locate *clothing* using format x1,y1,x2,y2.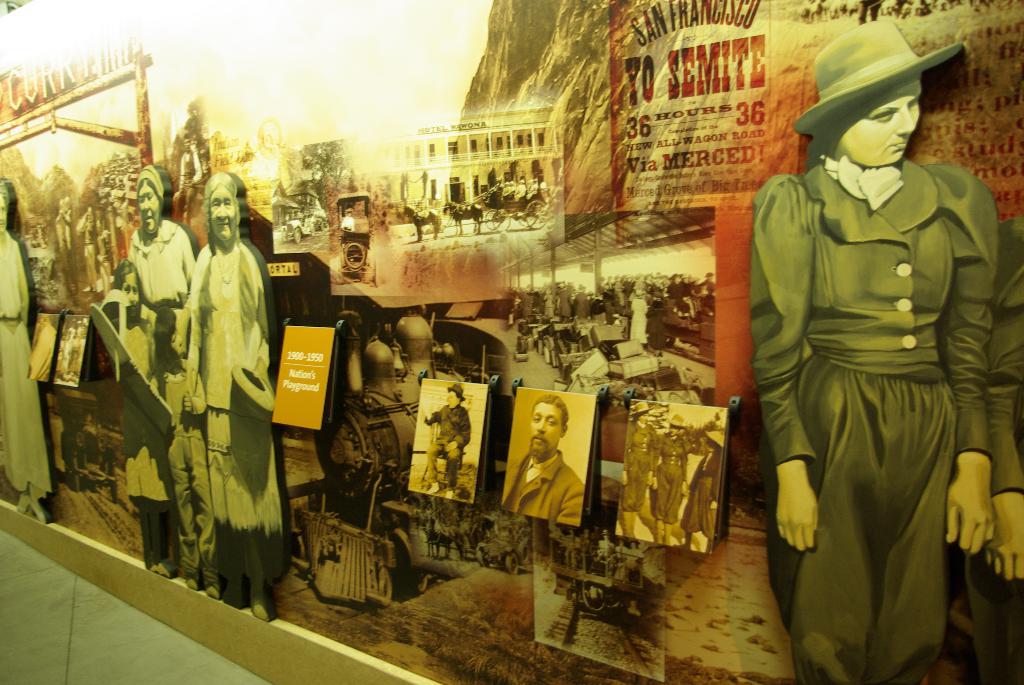
756,98,1007,659.
